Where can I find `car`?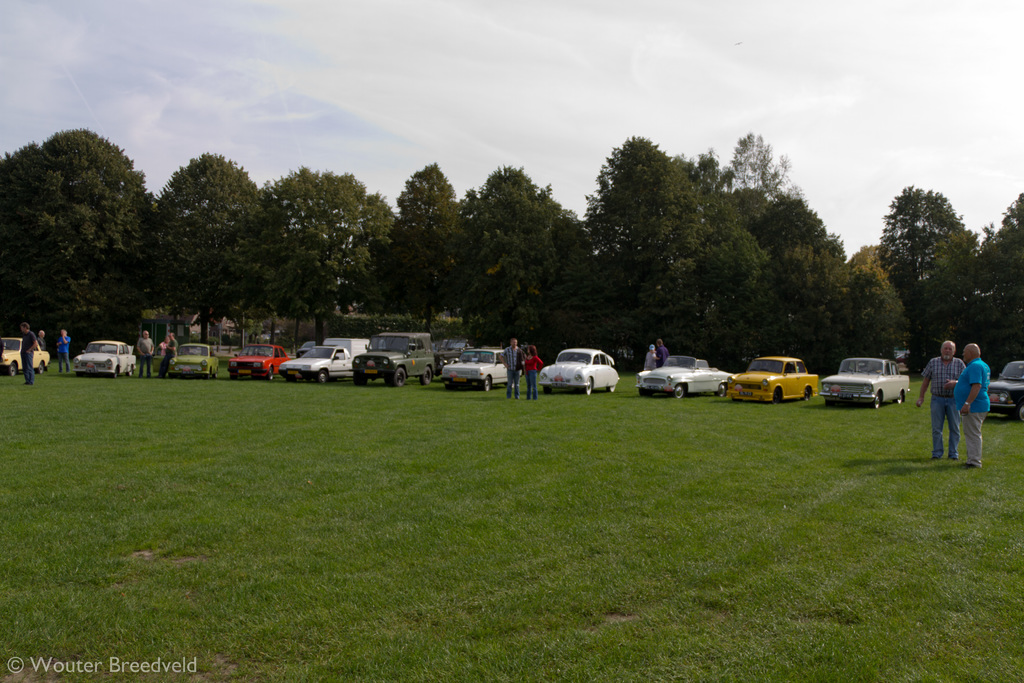
You can find it at [228, 344, 287, 378].
